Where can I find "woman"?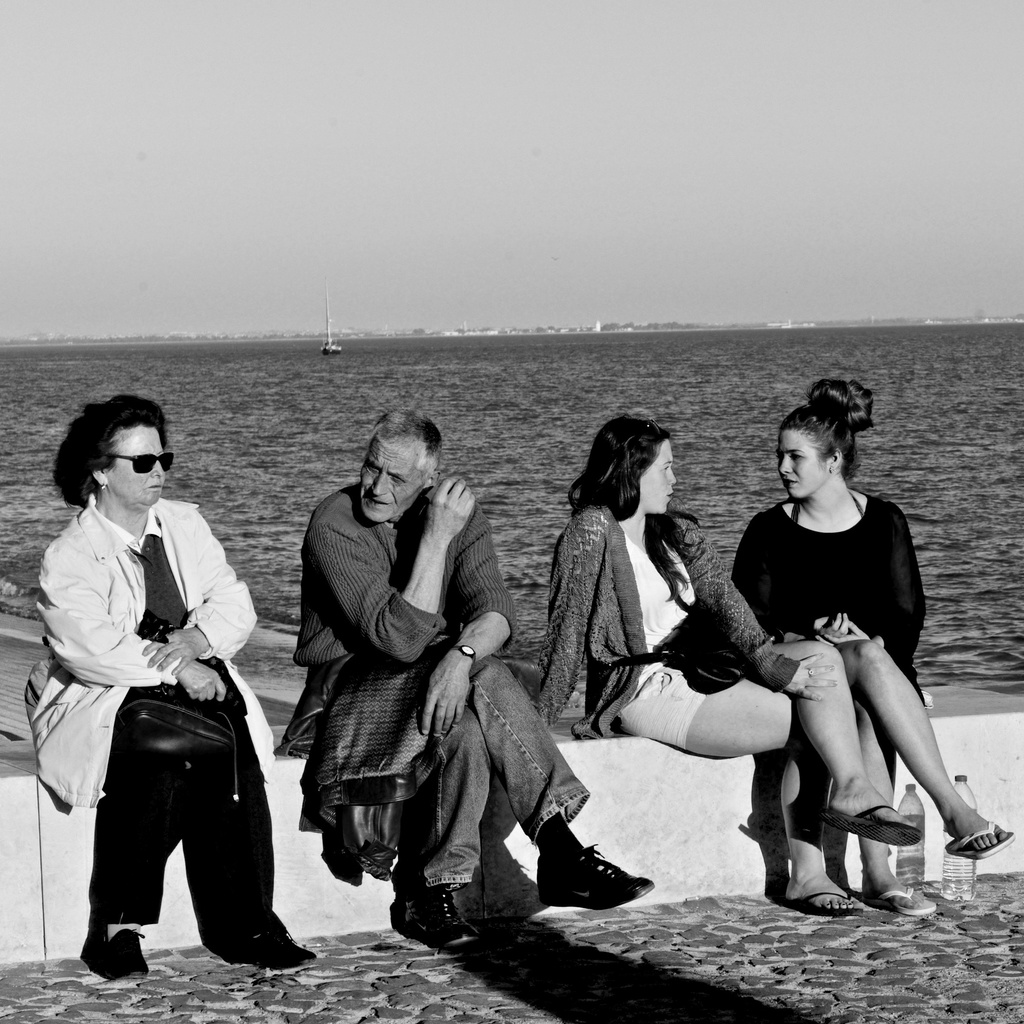
You can find it at 513,395,922,922.
